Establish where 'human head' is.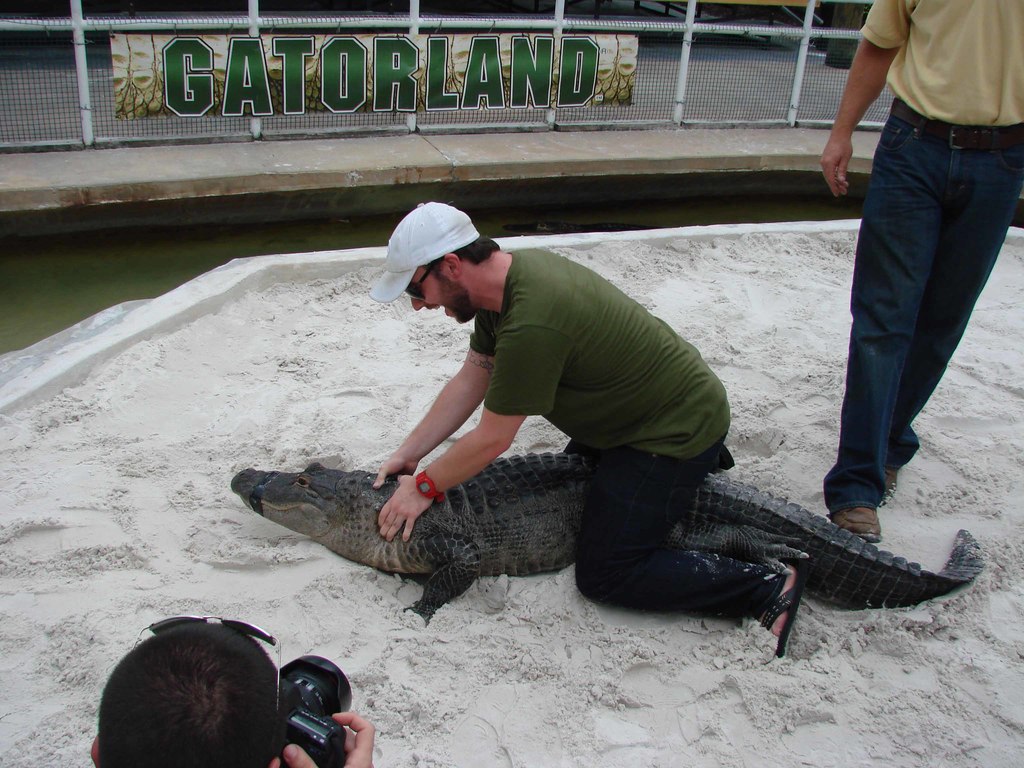
Established at {"left": 379, "top": 195, "right": 492, "bottom": 317}.
